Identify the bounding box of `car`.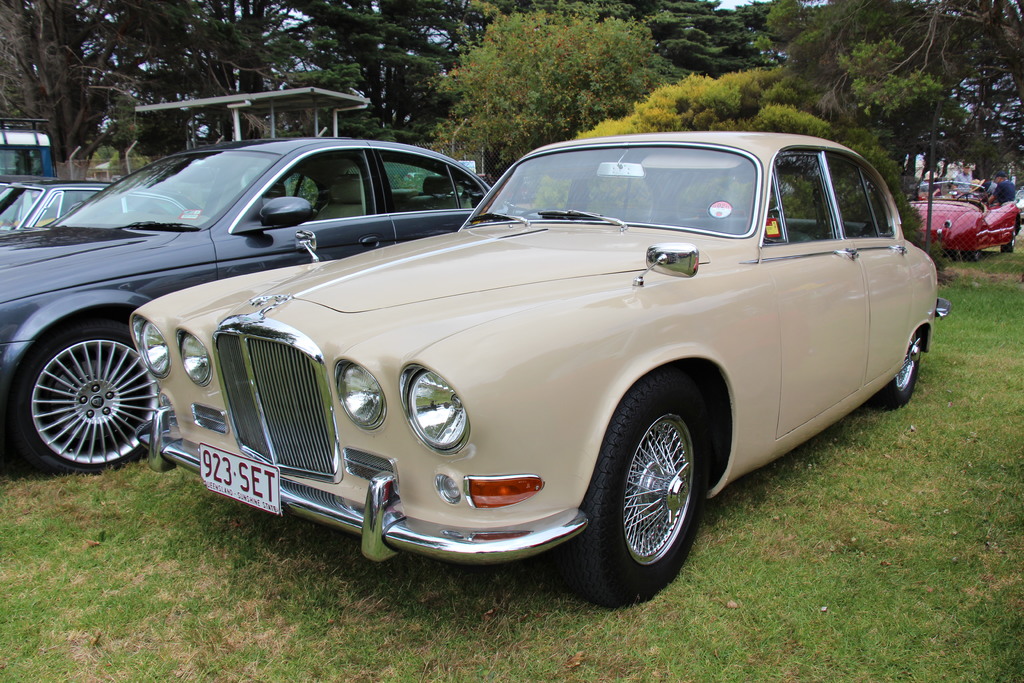
0/175/200/235.
